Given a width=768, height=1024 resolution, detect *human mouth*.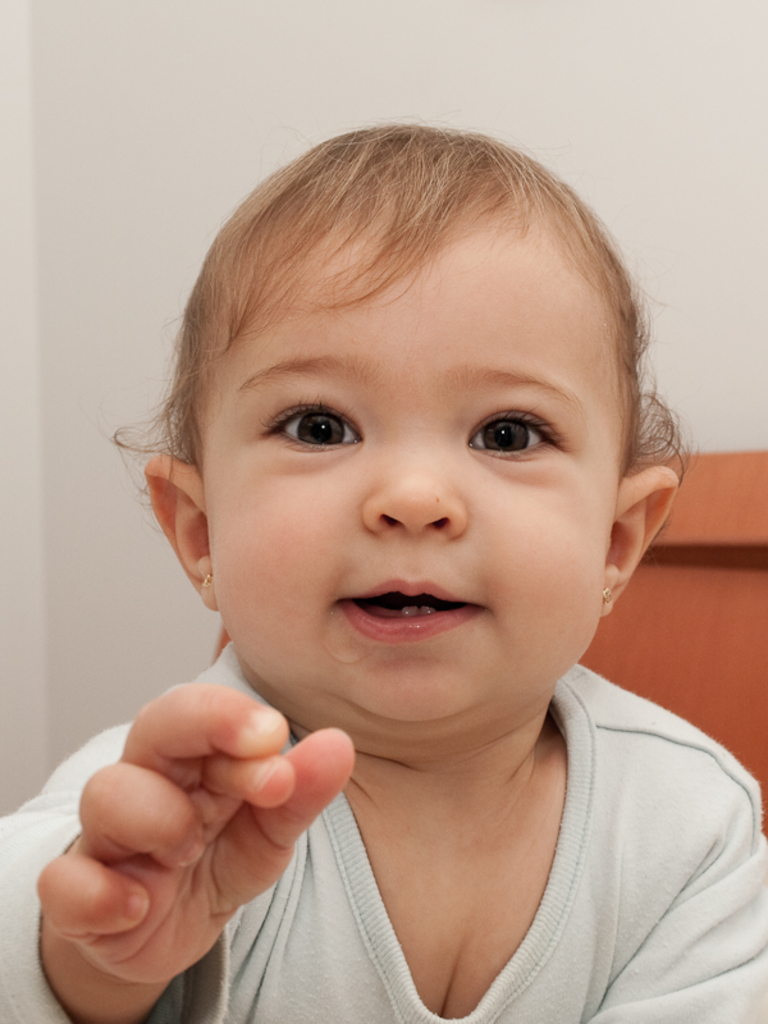
locate(329, 580, 493, 655).
